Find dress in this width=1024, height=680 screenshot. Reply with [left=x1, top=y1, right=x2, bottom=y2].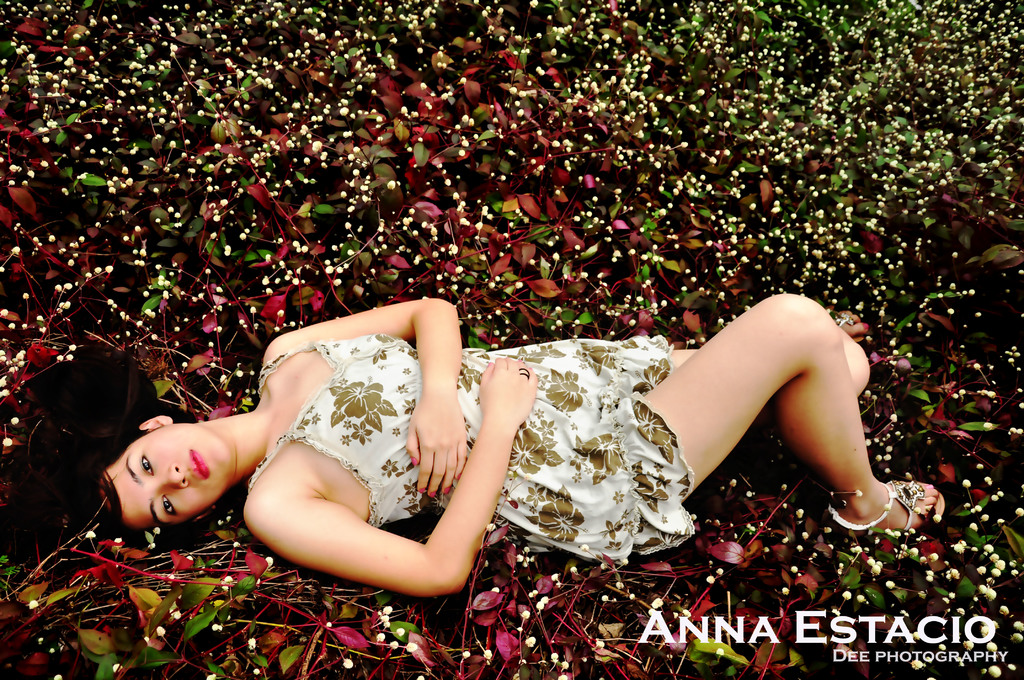
[left=245, top=333, right=693, bottom=563].
